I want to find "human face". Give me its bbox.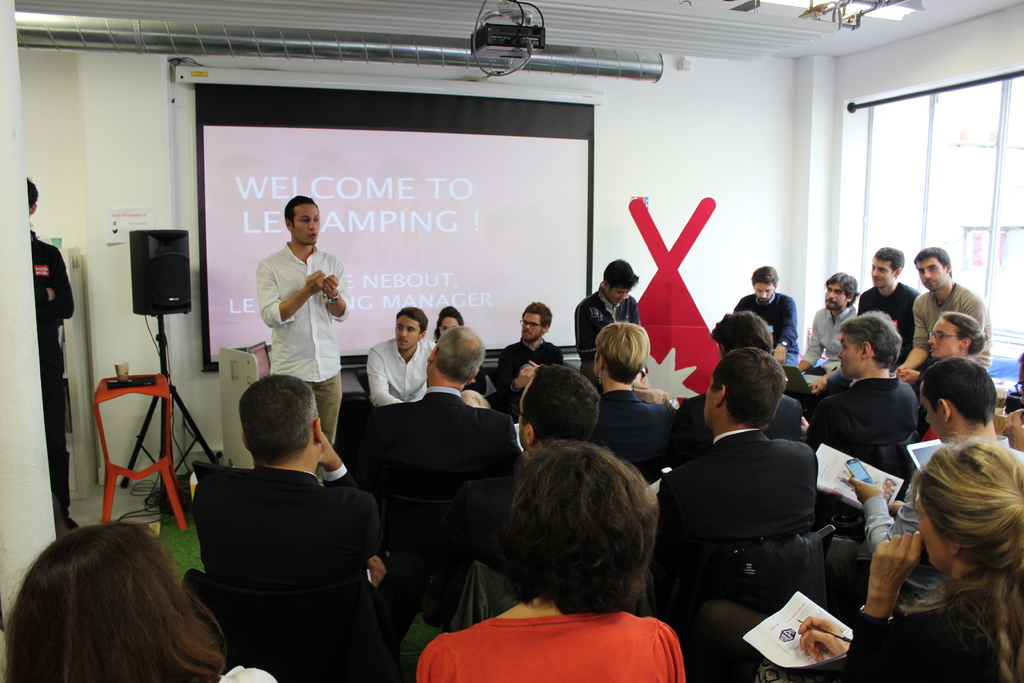
box=[756, 284, 774, 302].
